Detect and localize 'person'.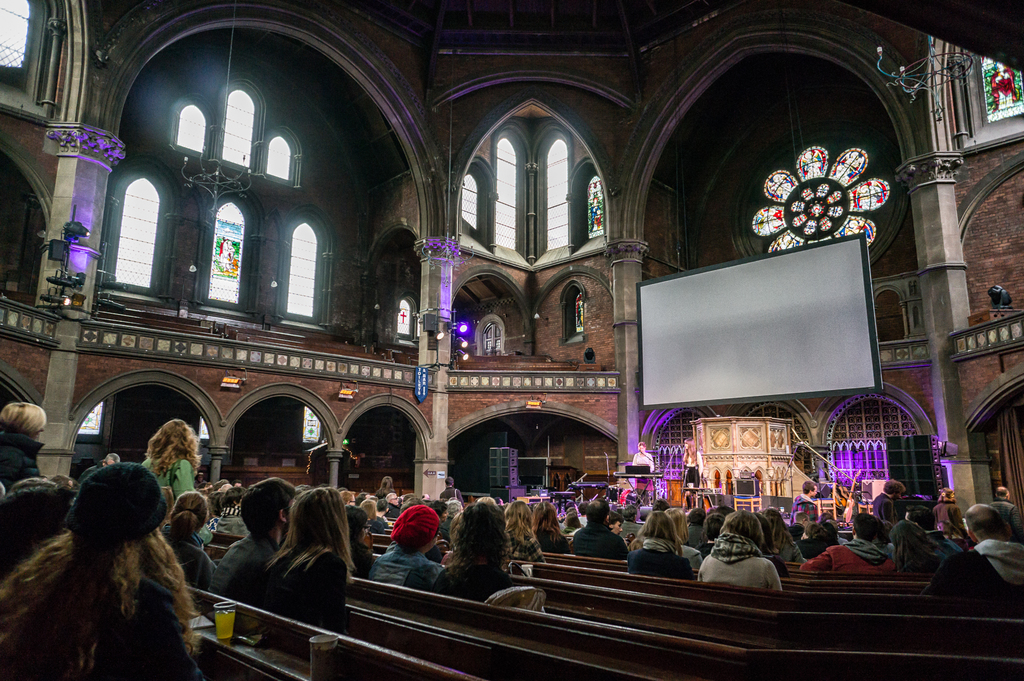
Localized at (420, 498, 524, 605).
